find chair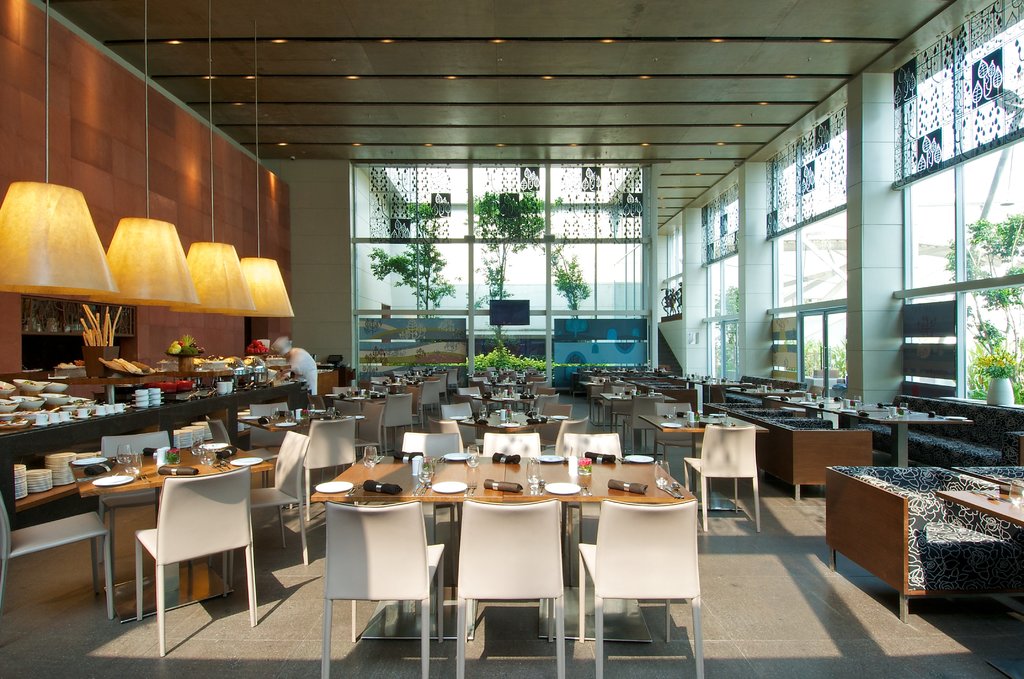
x1=566 y1=433 x2=625 y2=458
